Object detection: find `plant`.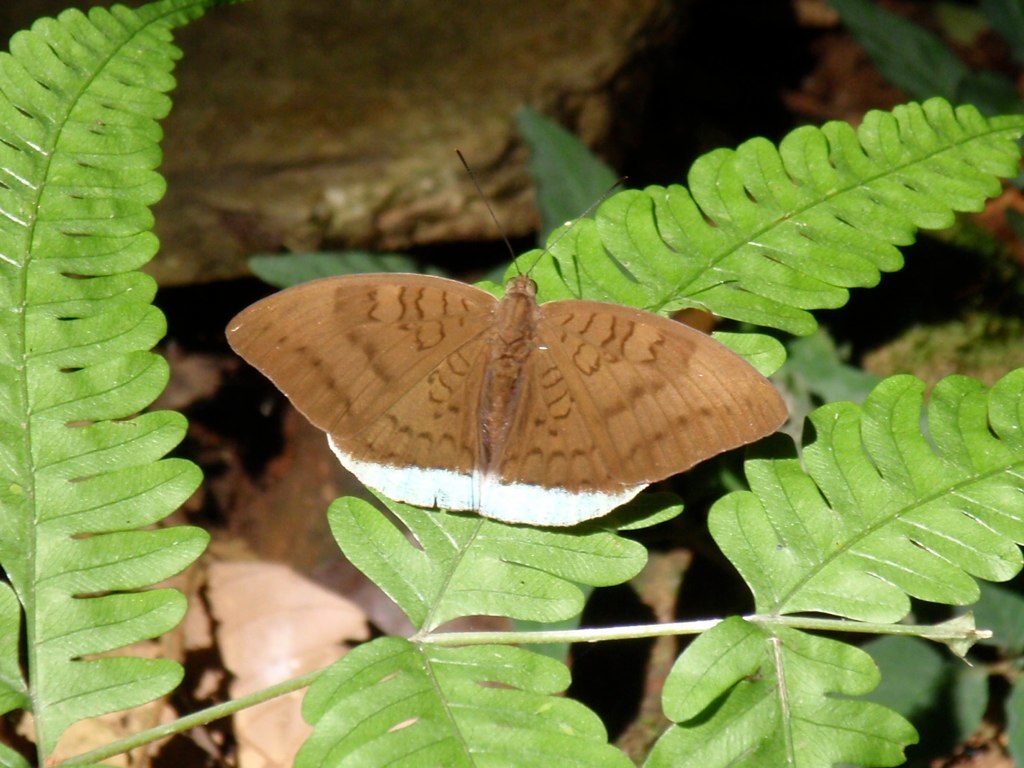
0 0 1023 767.
